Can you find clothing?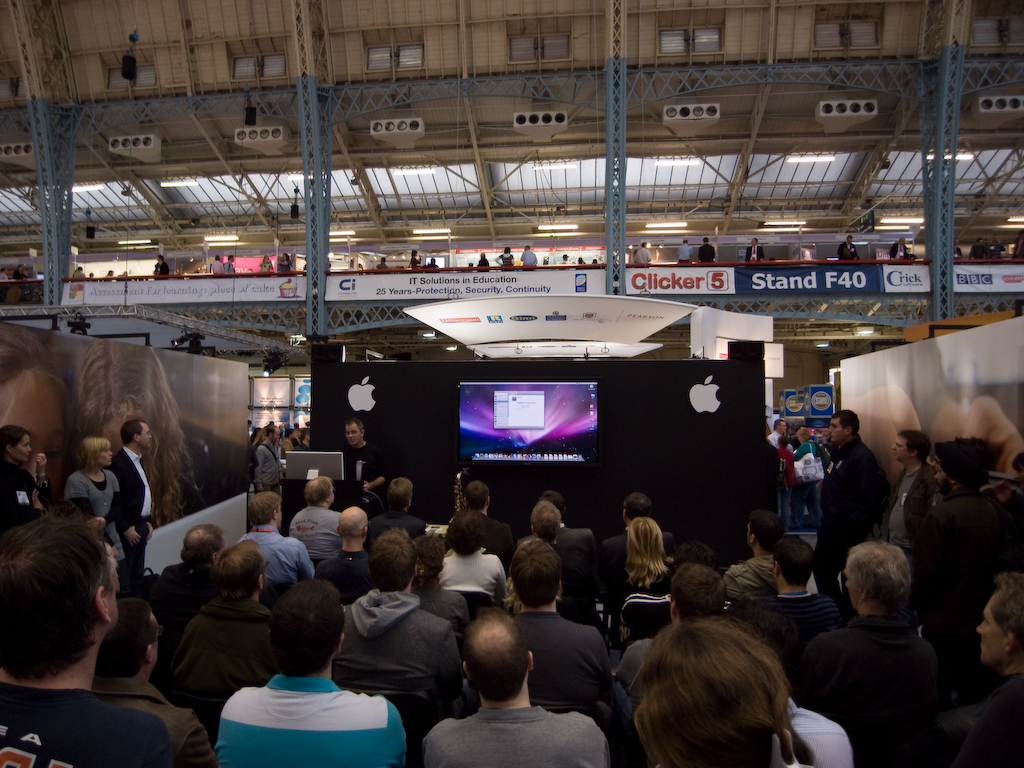
Yes, bounding box: <bbox>280, 507, 333, 558</bbox>.
